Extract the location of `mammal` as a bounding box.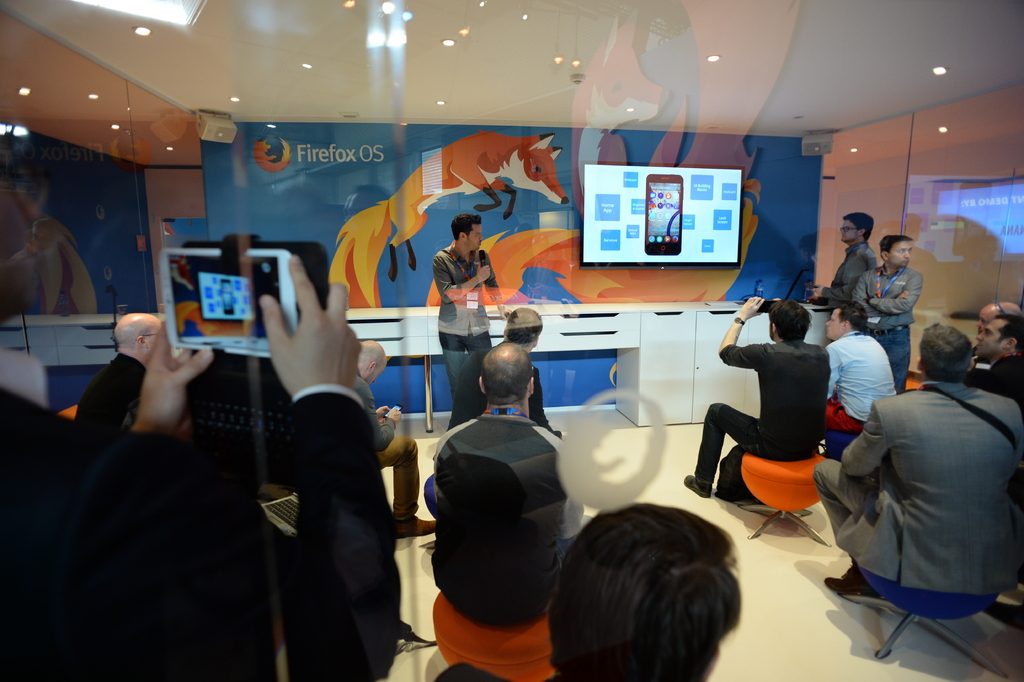
region(684, 294, 834, 501).
